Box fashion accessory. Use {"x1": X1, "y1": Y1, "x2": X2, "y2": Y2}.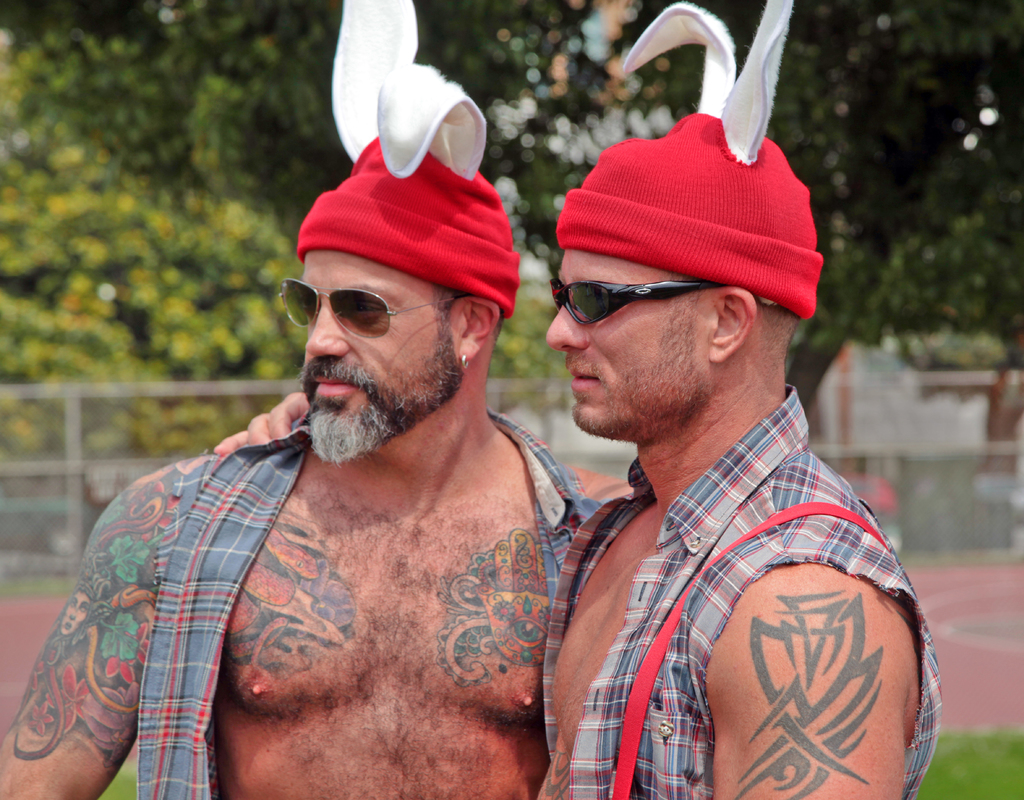
{"x1": 275, "y1": 278, "x2": 466, "y2": 339}.
